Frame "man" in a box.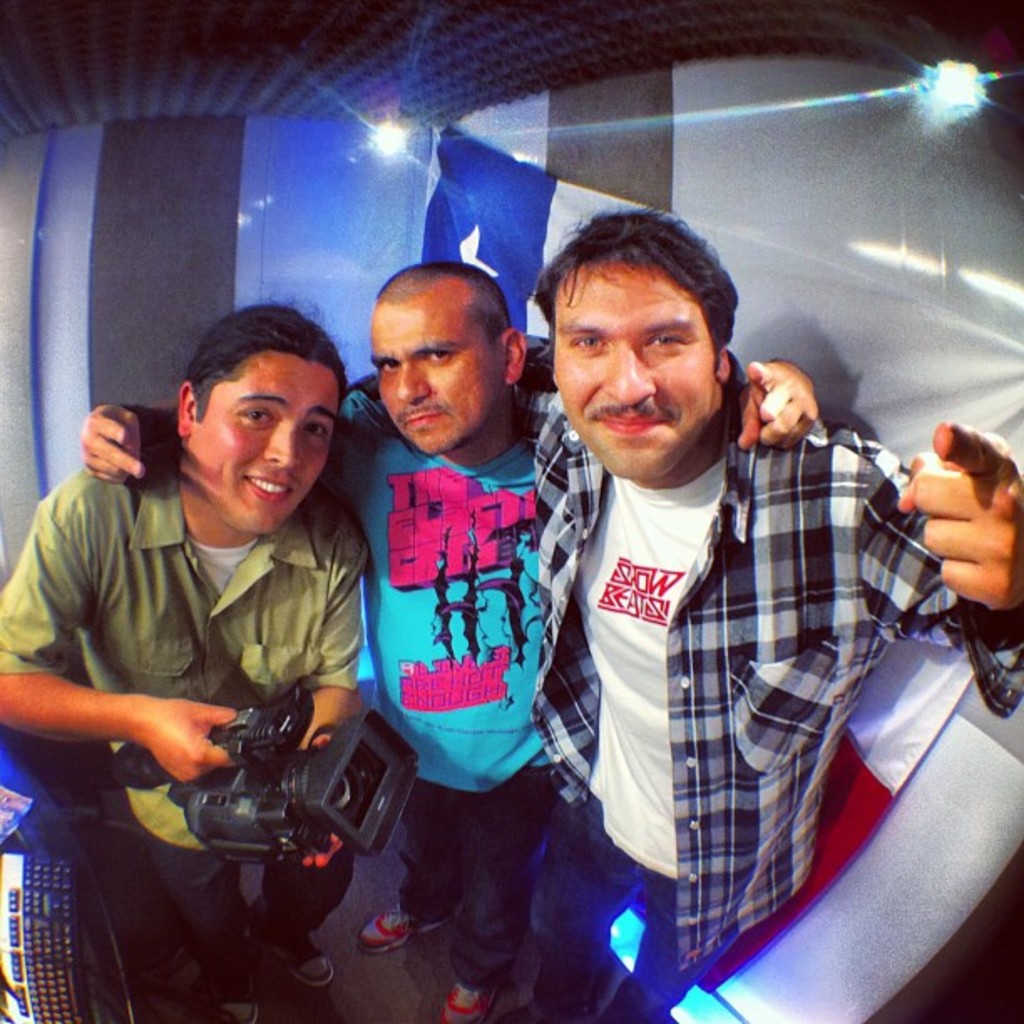
bbox=[524, 196, 1022, 1022].
